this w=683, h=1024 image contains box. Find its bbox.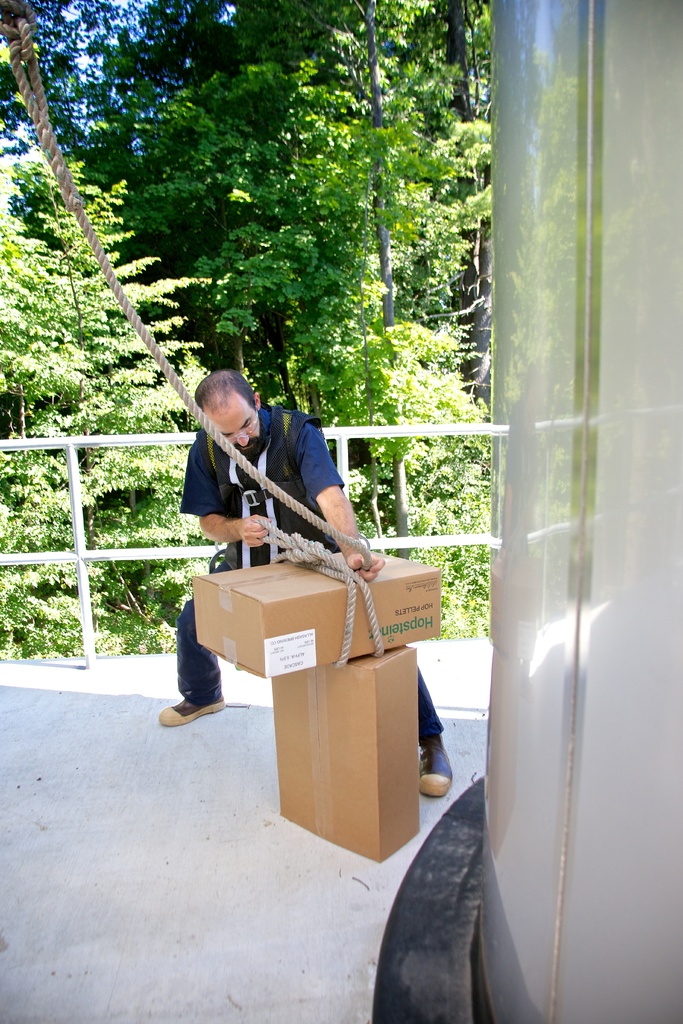
crop(169, 550, 452, 680).
